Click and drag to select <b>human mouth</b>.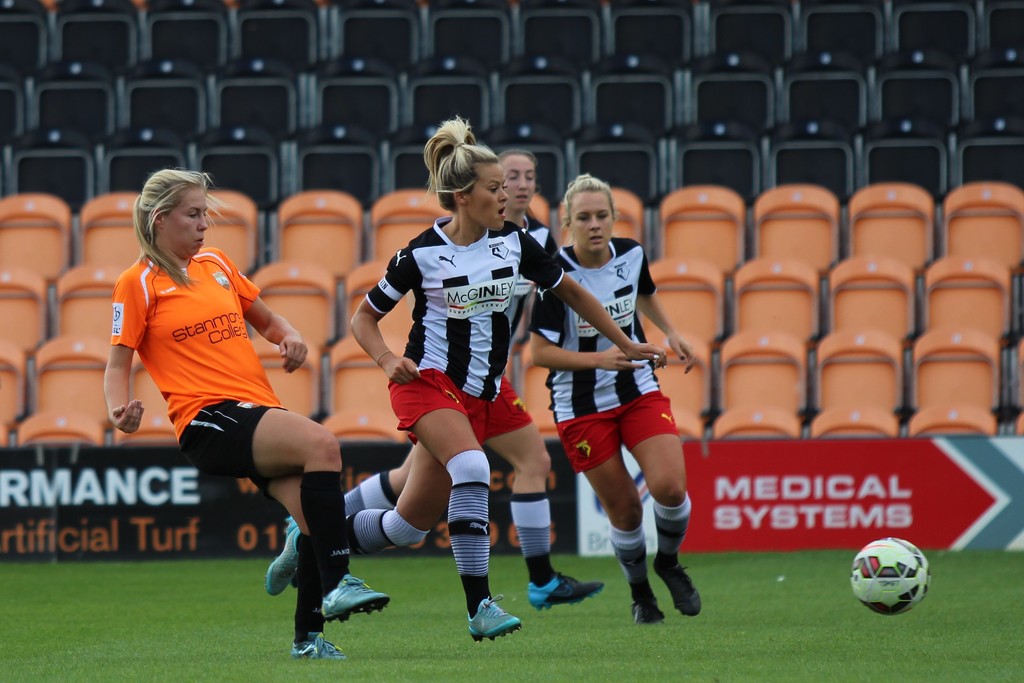
Selection: 195,231,206,250.
